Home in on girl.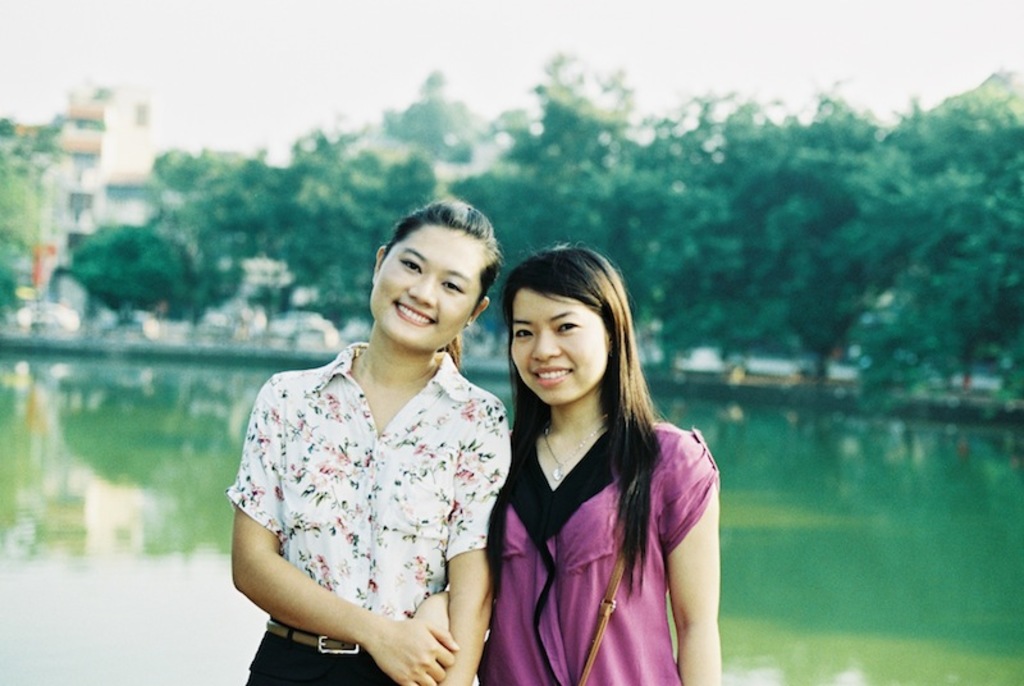
Homed in at crop(484, 243, 724, 685).
